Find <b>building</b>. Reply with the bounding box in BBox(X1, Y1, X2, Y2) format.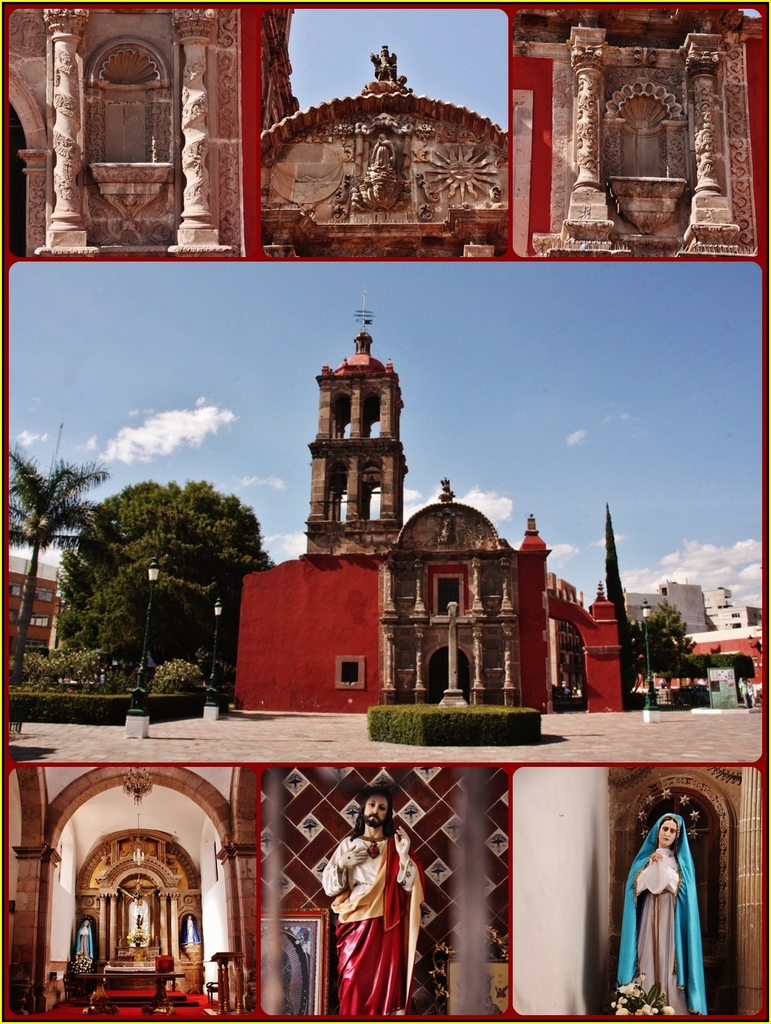
BBox(627, 586, 759, 631).
